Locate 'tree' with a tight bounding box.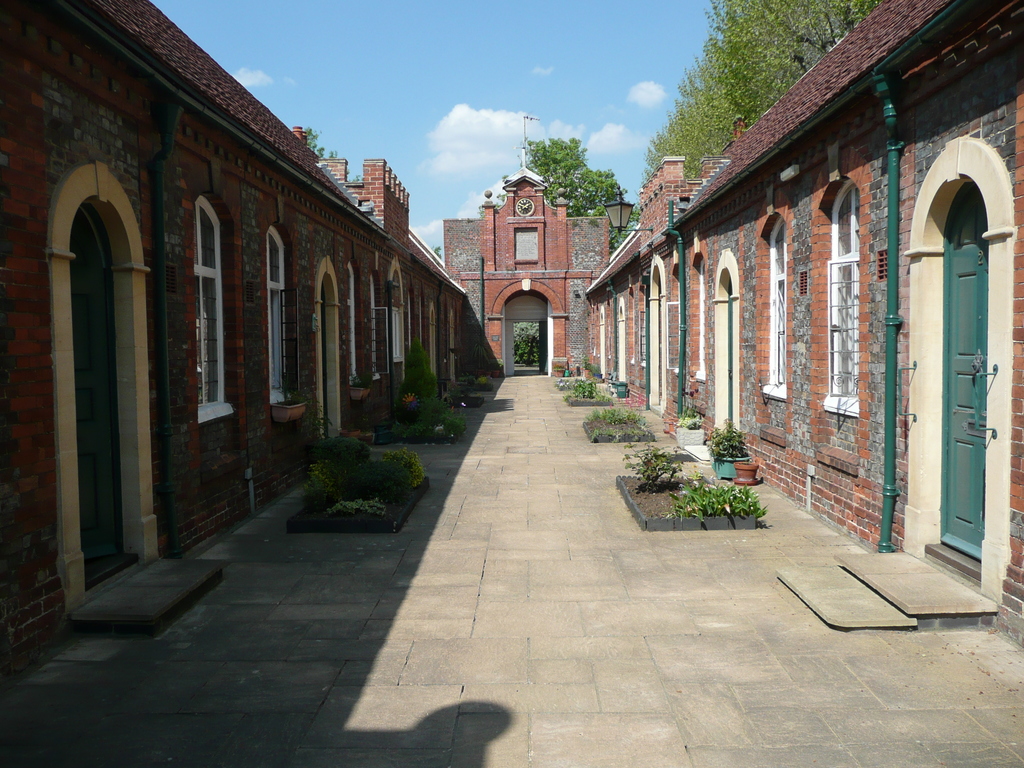
[left=497, top=137, right=643, bottom=252].
